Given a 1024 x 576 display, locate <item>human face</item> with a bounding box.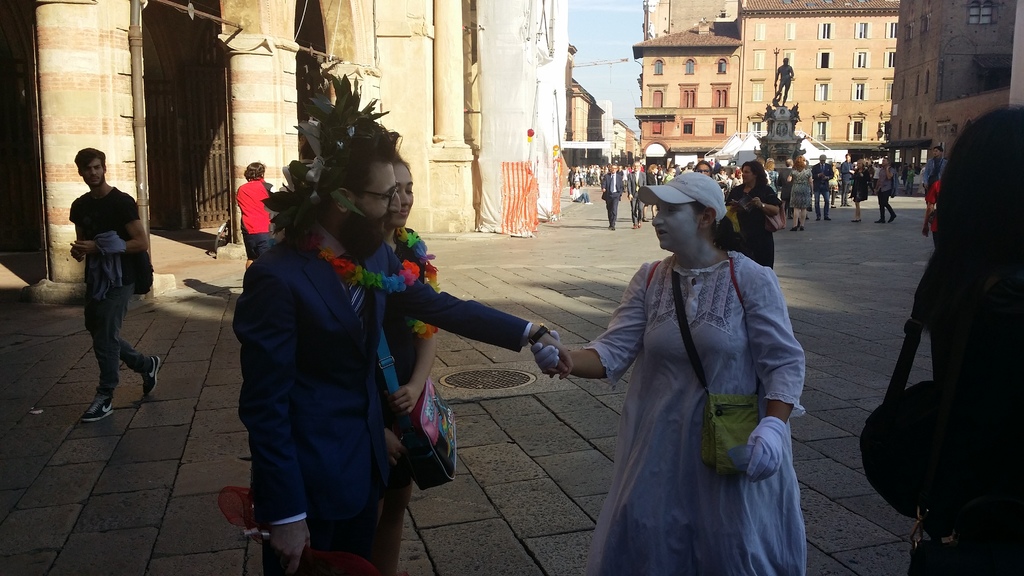
Located: (x1=348, y1=159, x2=401, y2=236).
